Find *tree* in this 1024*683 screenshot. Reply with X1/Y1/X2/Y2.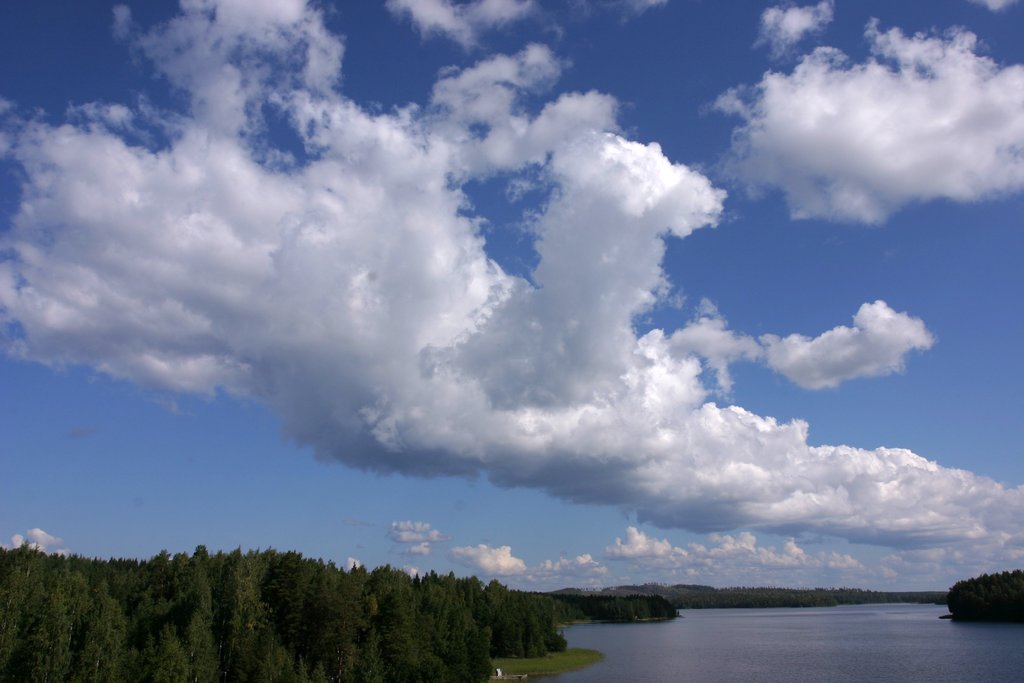
183/607/214/682.
